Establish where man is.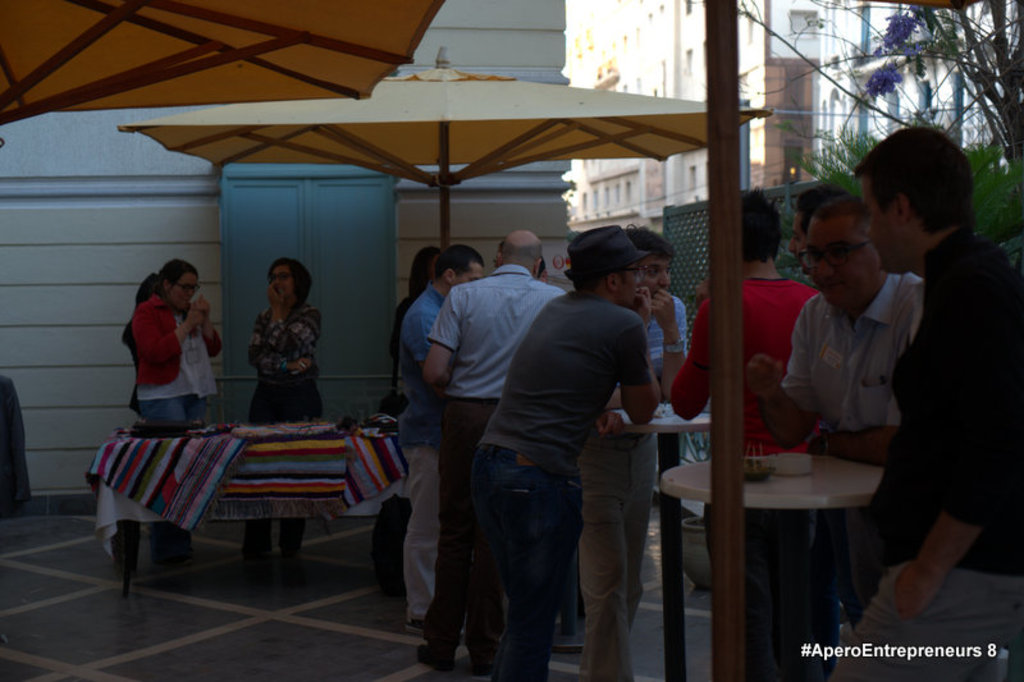
Established at rect(787, 184, 854, 278).
